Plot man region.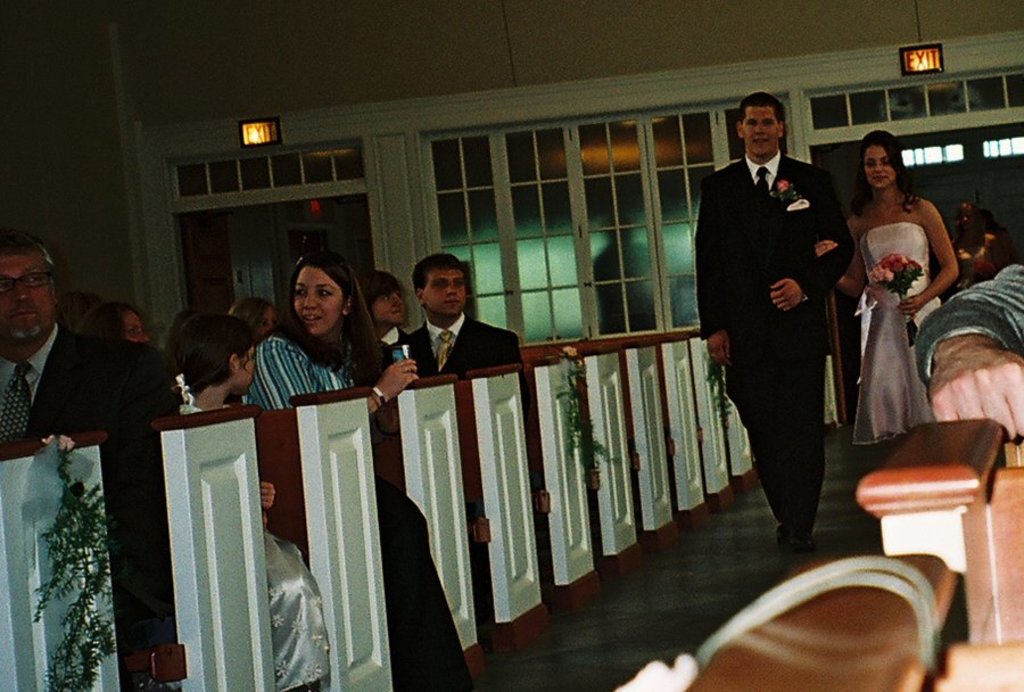
Plotted at l=394, t=255, r=525, b=381.
